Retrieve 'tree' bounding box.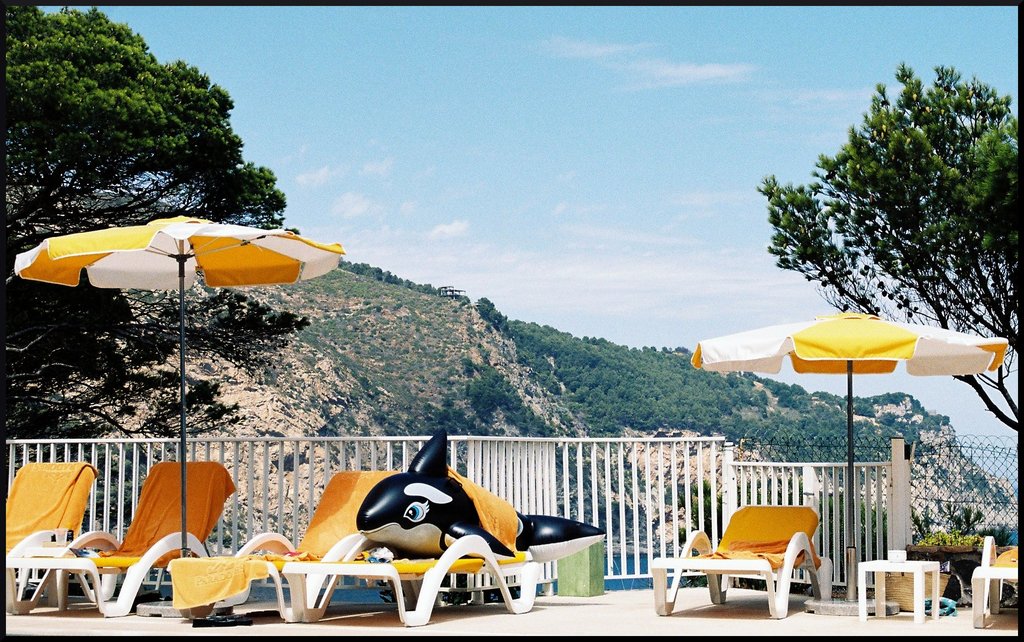
Bounding box: 753, 53, 1023, 534.
